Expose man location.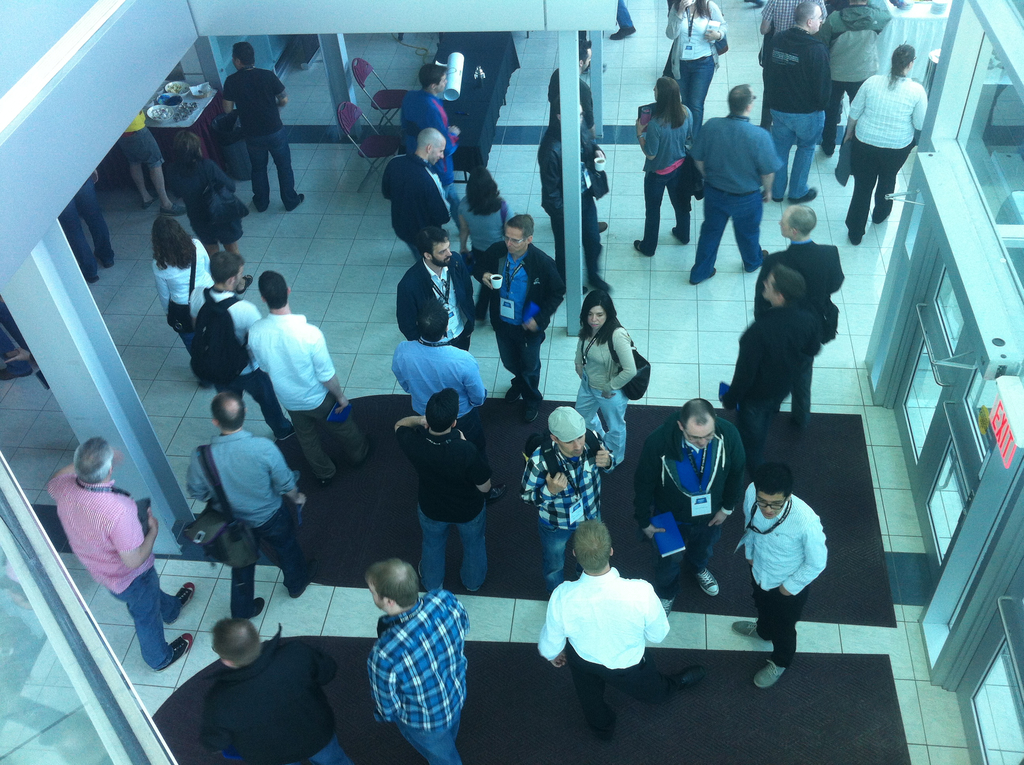
Exposed at BBox(529, 520, 673, 746).
